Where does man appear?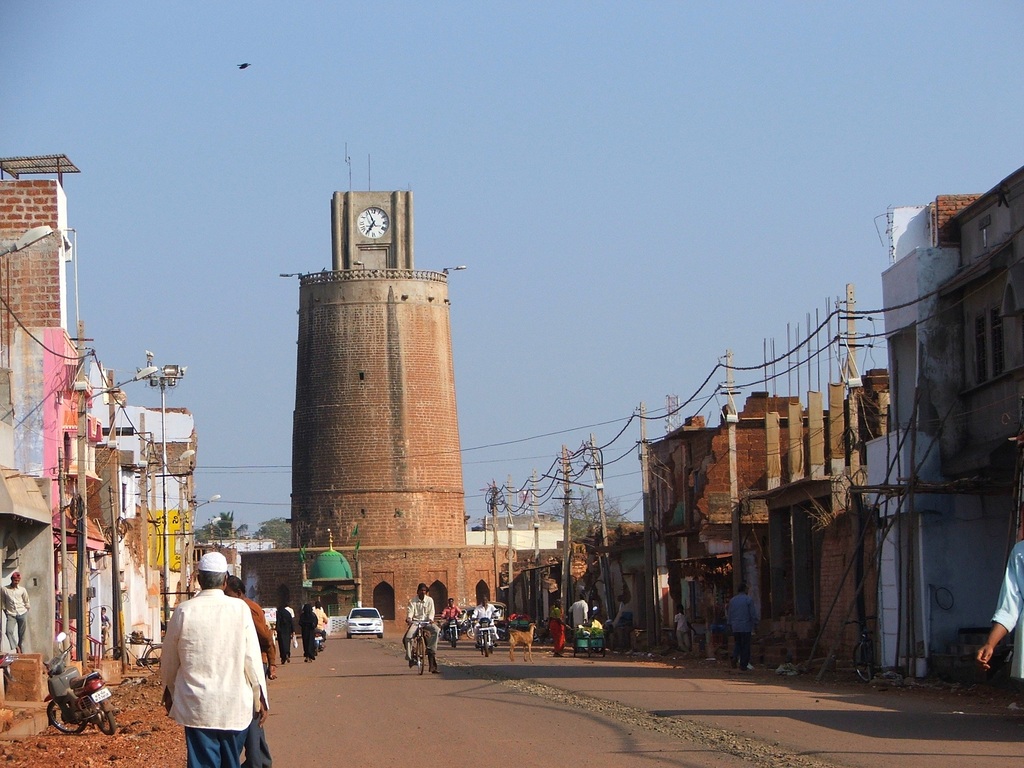
Appears at {"x1": 0, "y1": 574, "x2": 29, "y2": 652}.
